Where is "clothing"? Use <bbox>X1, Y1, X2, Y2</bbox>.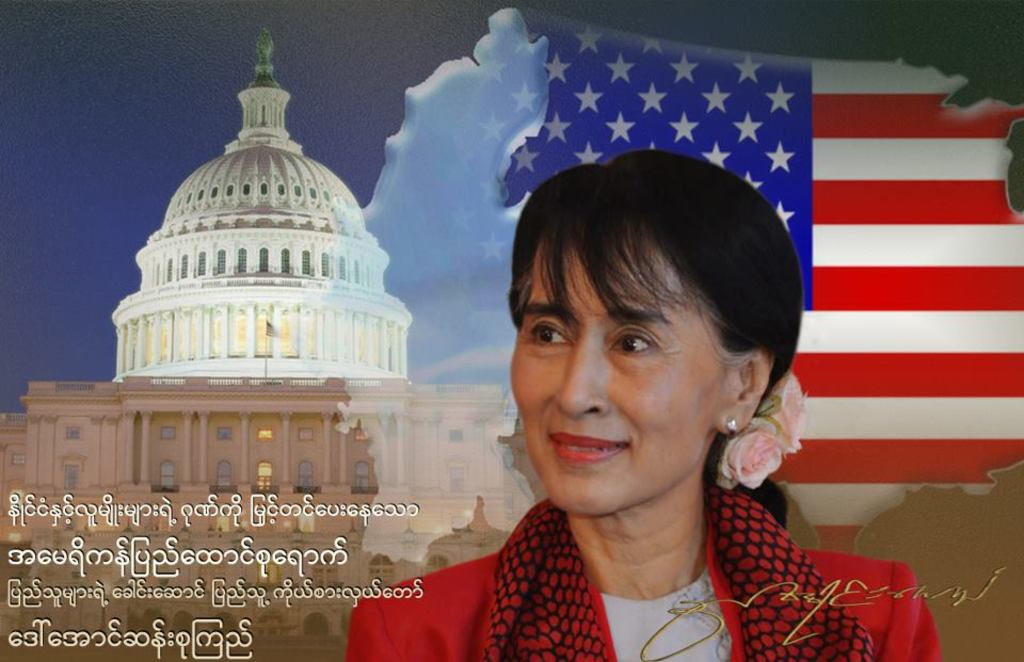
<bbox>335, 495, 942, 661</bbox>.
